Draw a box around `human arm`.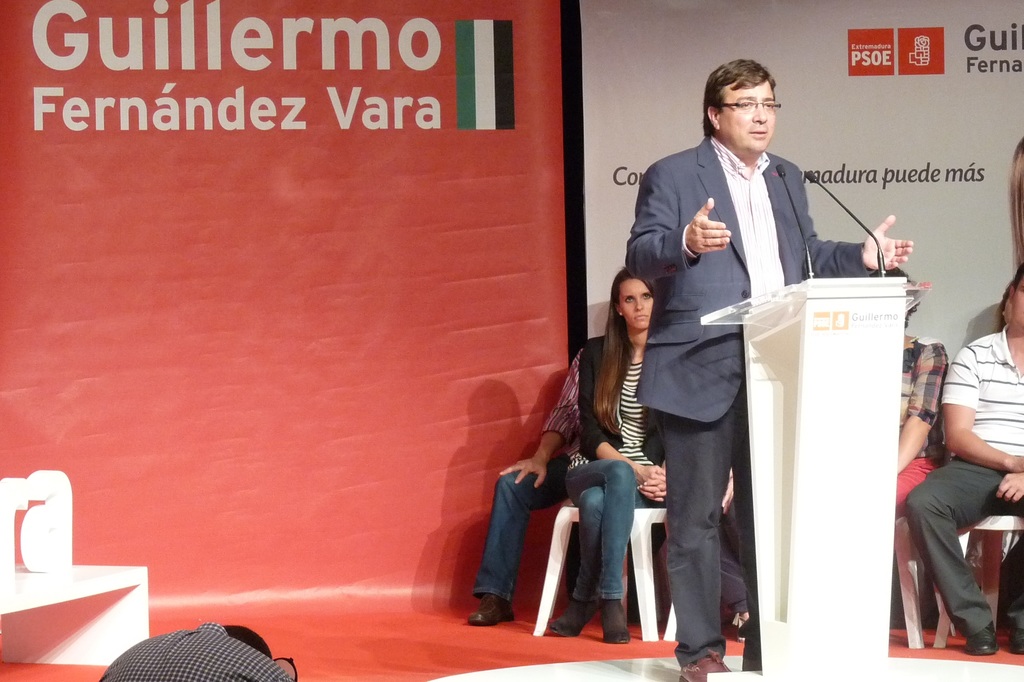
bbox=(500, 348, 584, 490).
